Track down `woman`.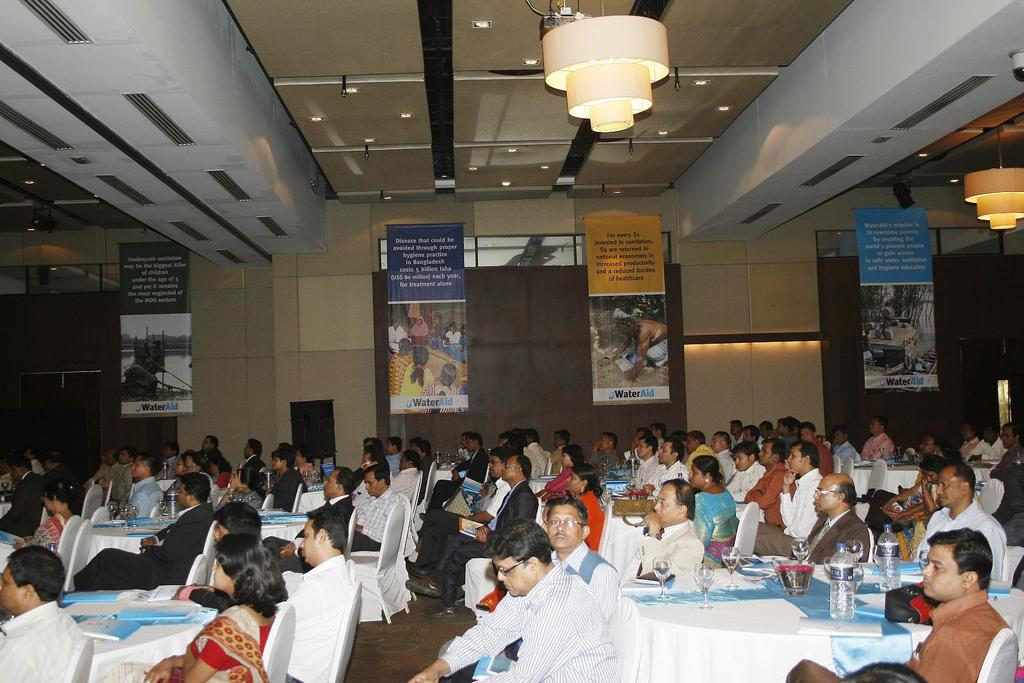
Tracked to box(474, 464, 609, 611).
